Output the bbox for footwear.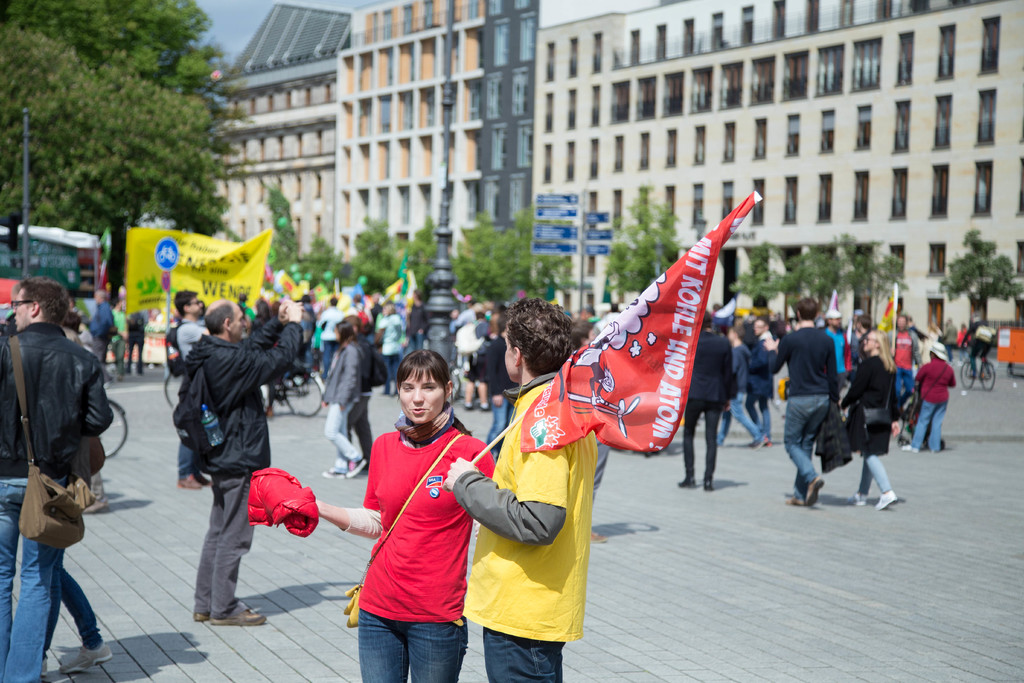
BBox(808, 476, 824, 507).
